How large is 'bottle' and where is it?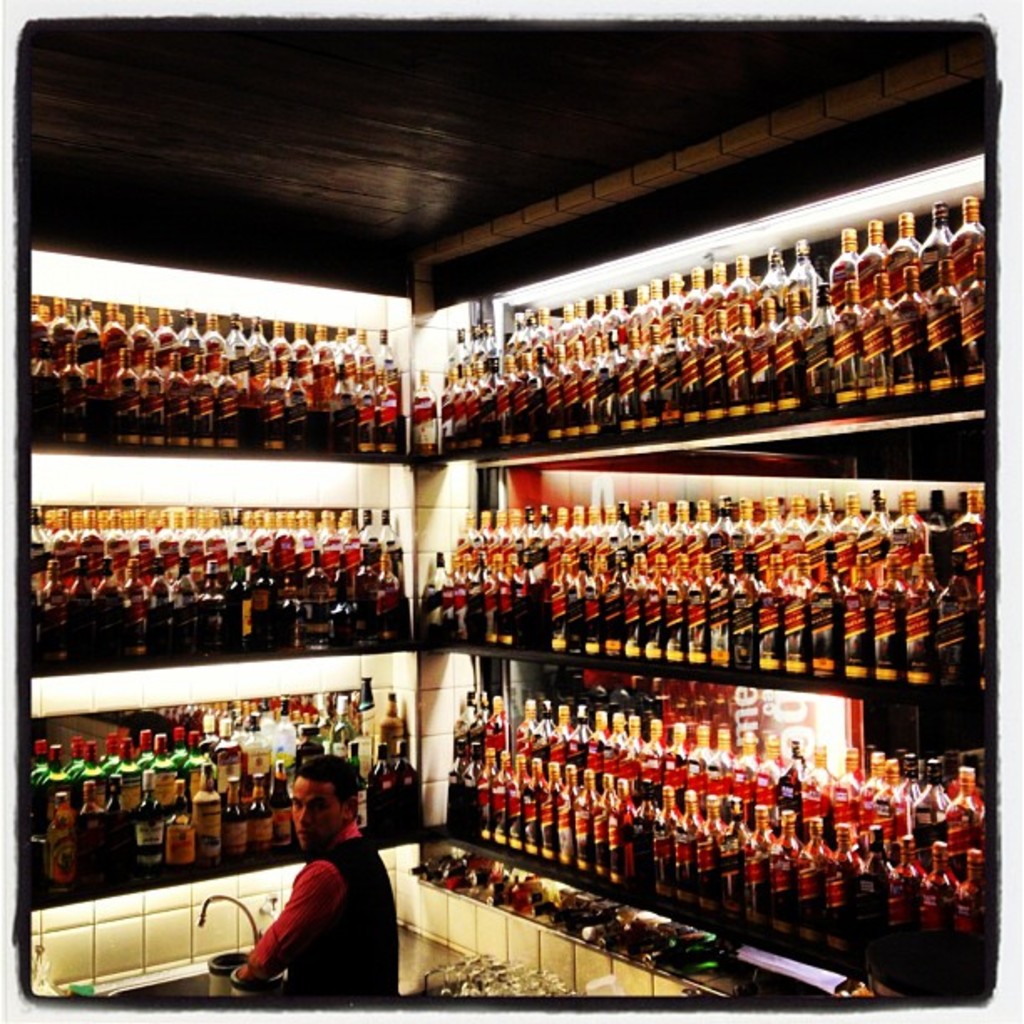
Bounding box: rect(239, 509, 253, 557).
